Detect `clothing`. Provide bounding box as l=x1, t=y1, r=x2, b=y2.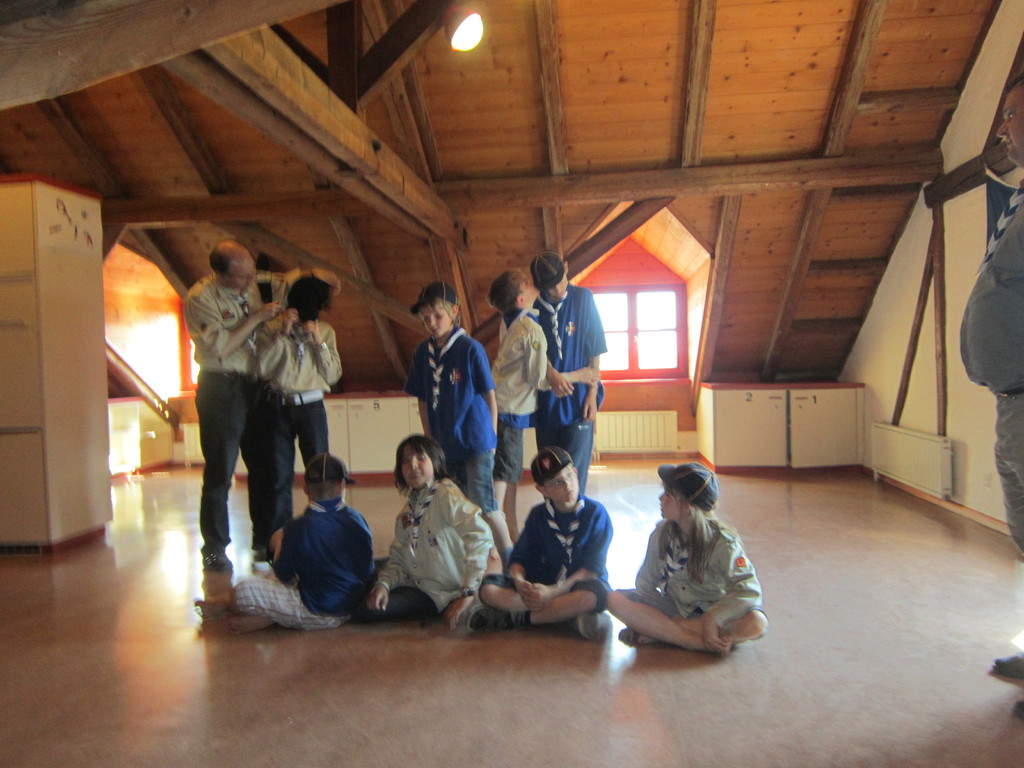
l=433, t=334, r=493, b=507.
